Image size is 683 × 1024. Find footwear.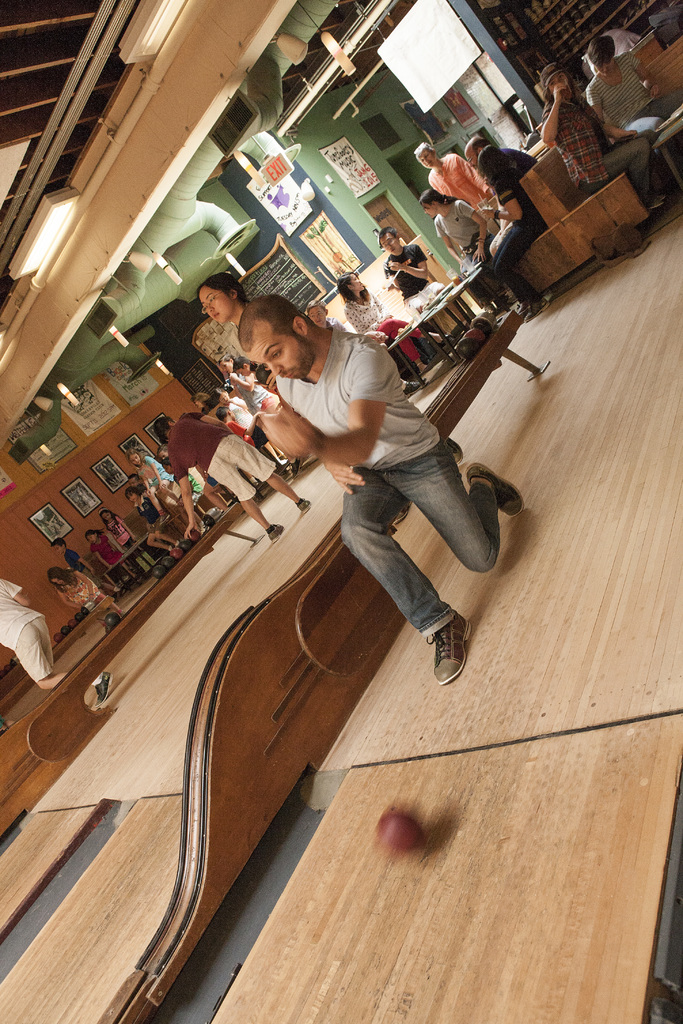
crop(96, 667, 108, 709).
